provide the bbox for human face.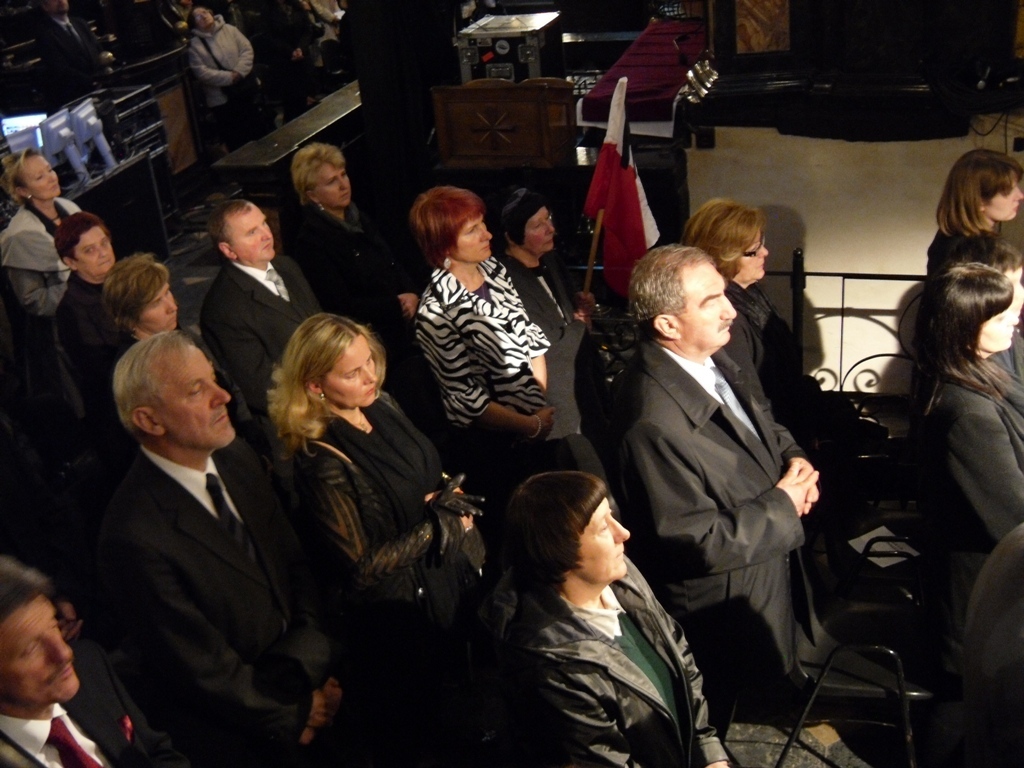
<bbox>164, 346, 239, 449</bbox>.
